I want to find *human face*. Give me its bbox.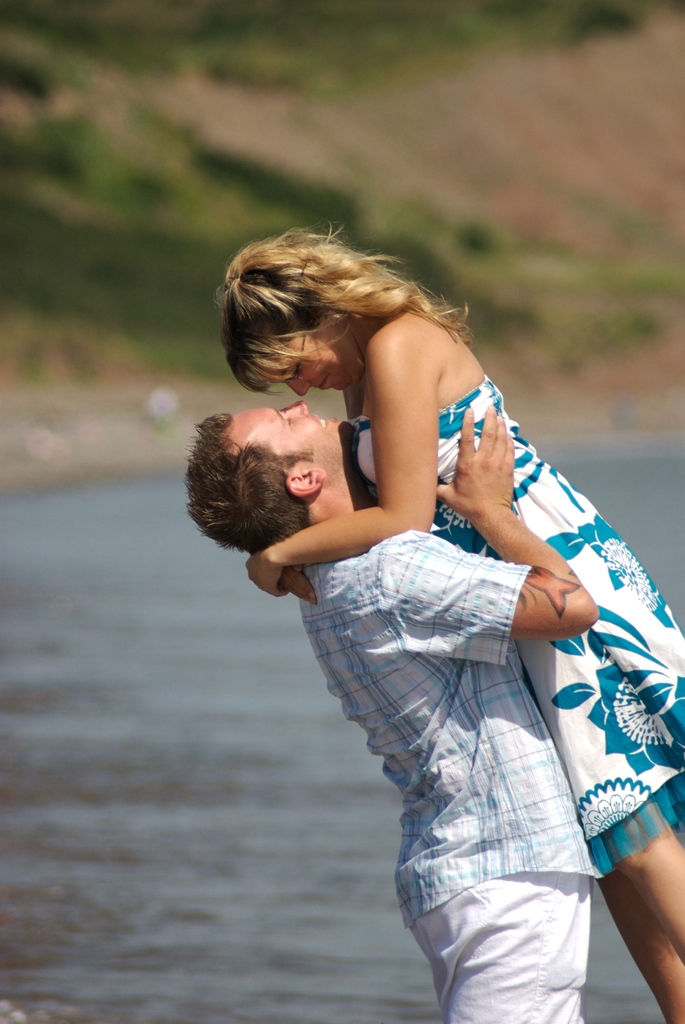
box=[242, 323, 358, 401].
